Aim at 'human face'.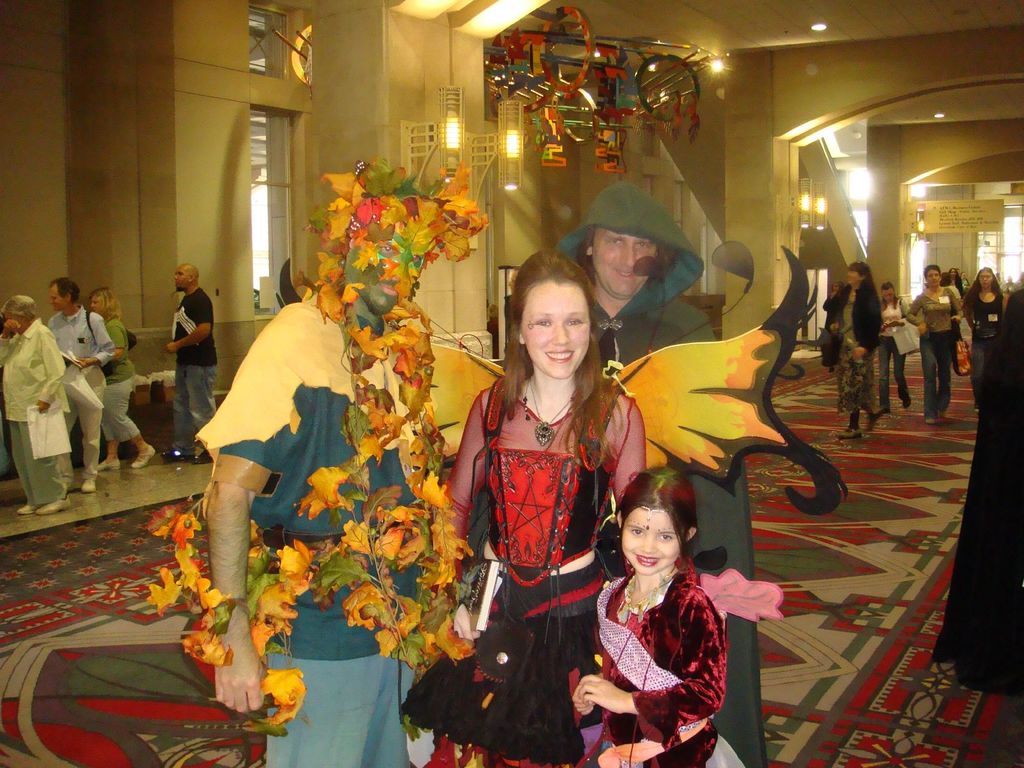
Aimed at box=[925, 270, 941, 289].
